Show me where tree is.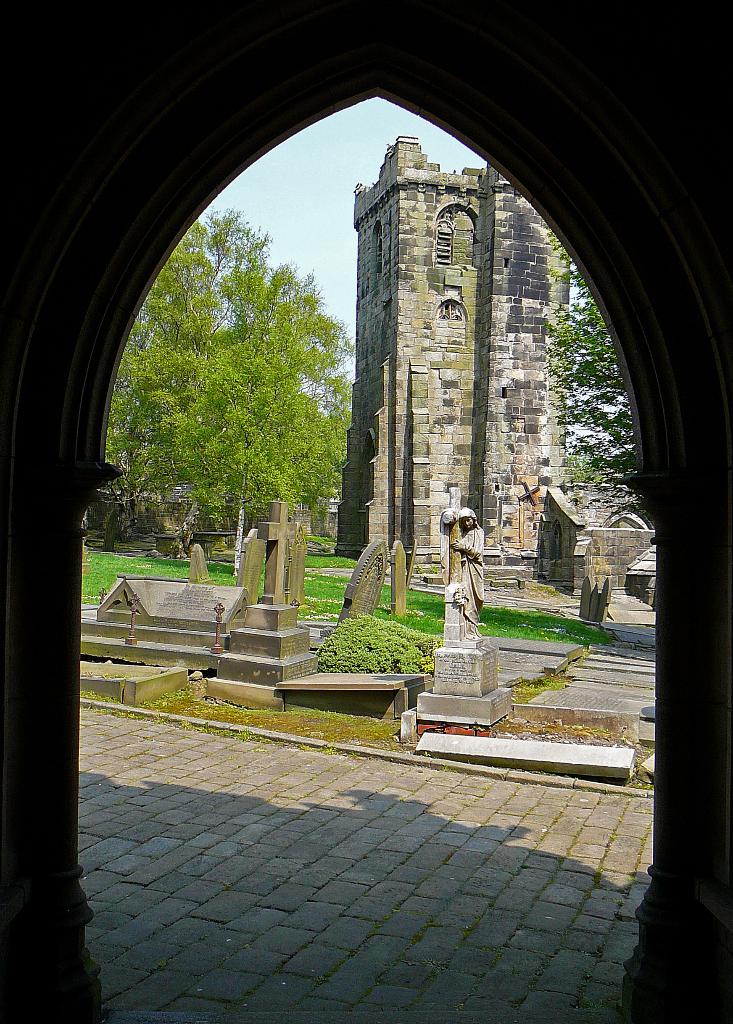
tree is at rect(121, 163, 375, 568).
